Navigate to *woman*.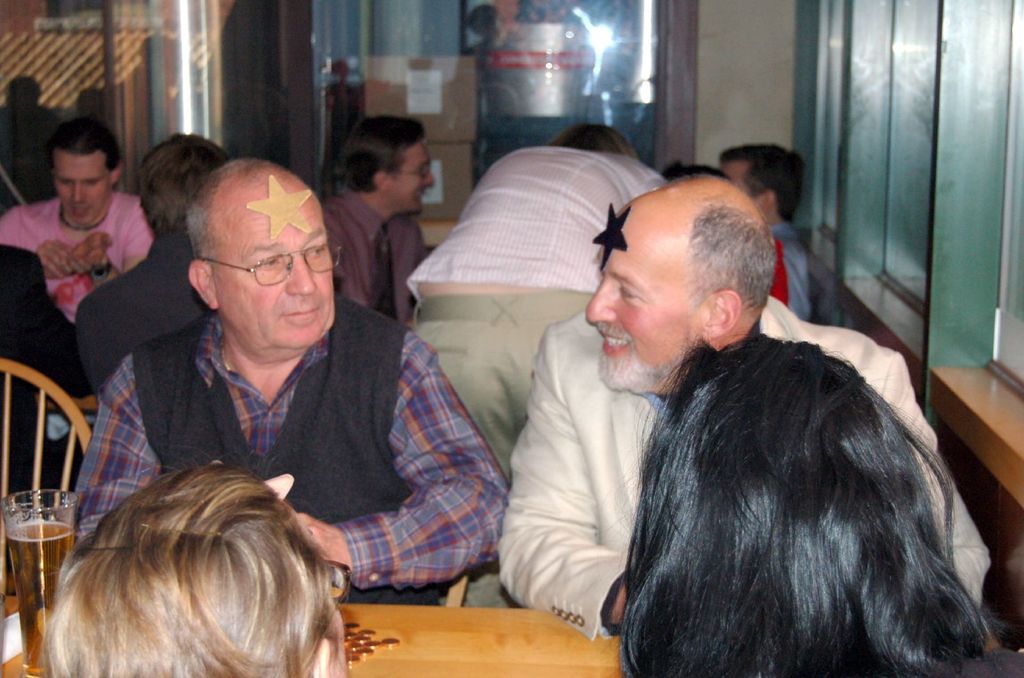
Navigation target: x1=43, y1=462, x2=348, y2=677.
